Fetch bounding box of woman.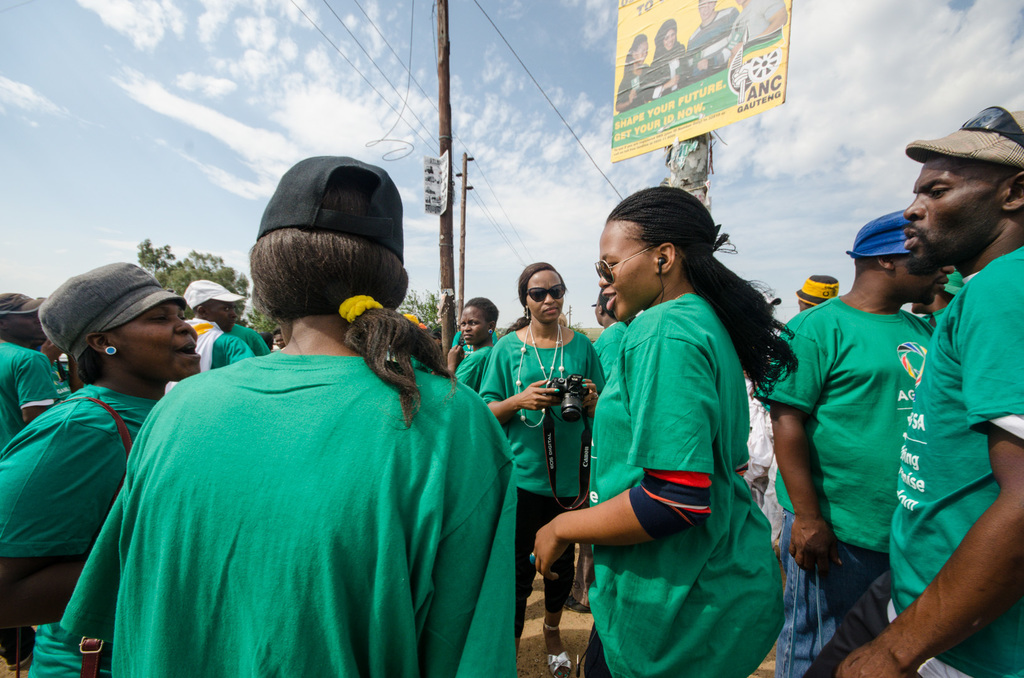
Bbox: (446, 295, 497, 391).
